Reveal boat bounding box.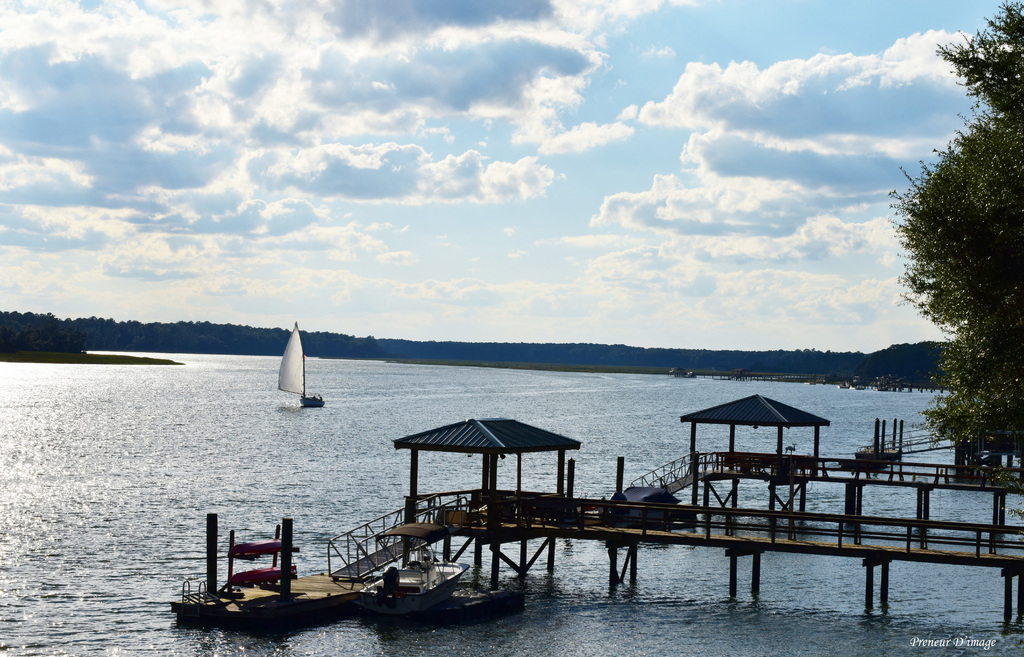
Revealed: BBox(275, 321, 323, 406).
